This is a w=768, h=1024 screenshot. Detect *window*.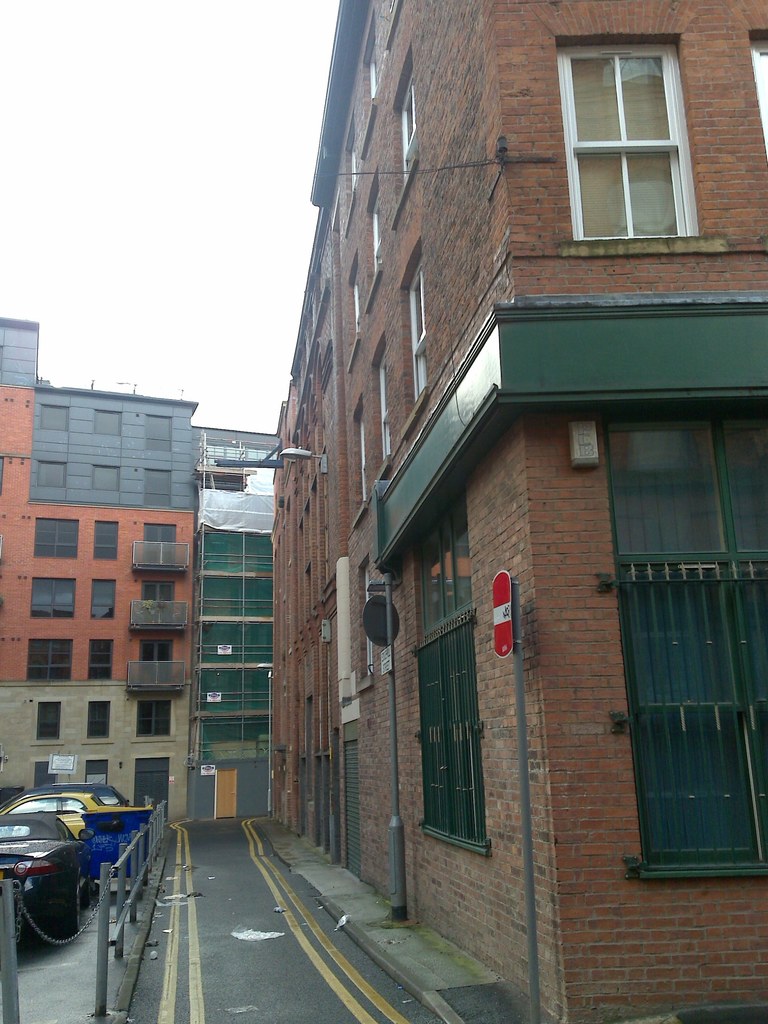
BBox(28, 640, 74, 680).
